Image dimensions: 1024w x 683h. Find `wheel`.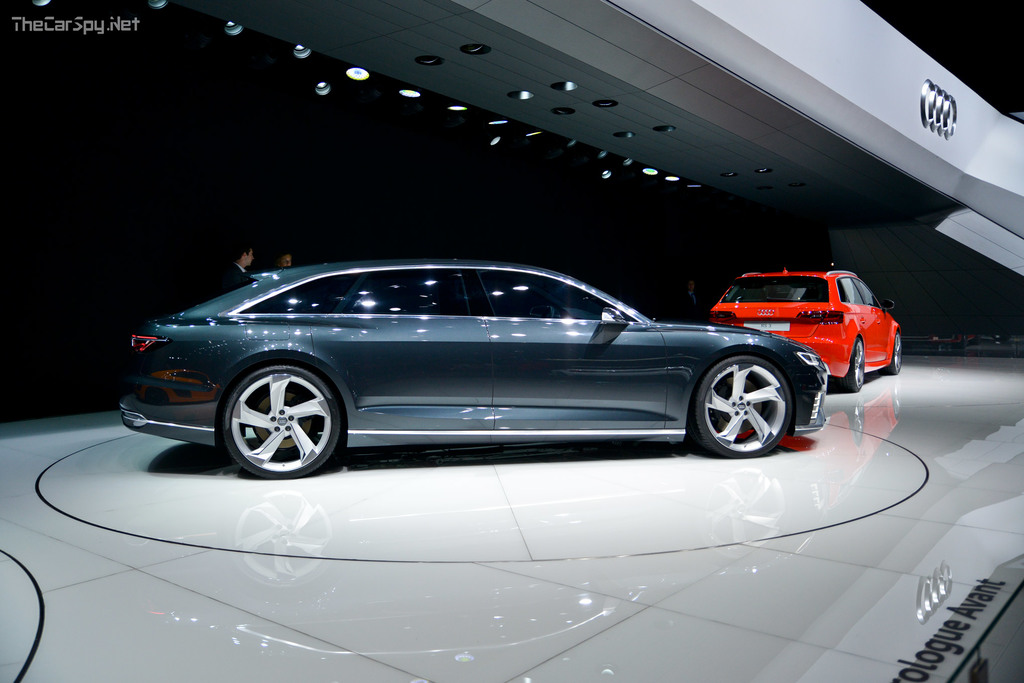
<bbox>838, 338, 865, 392</bbox>.
